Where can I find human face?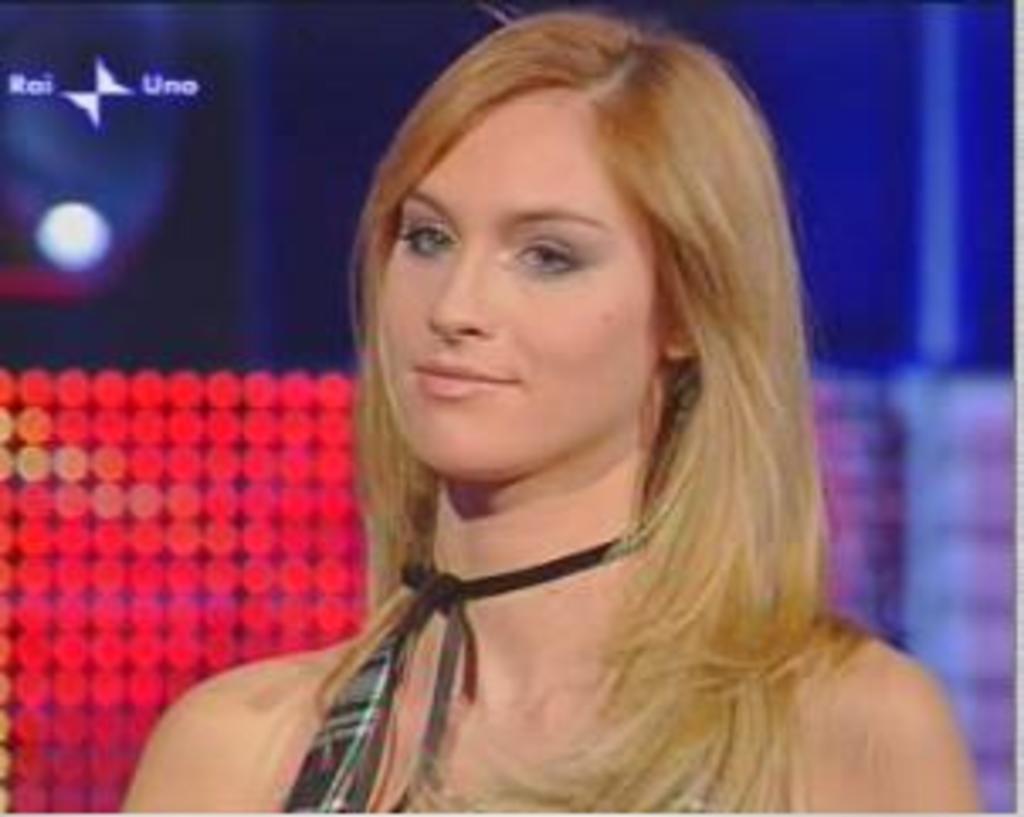
You can find it at x1=359, y1=98, x2=671, y2=485.
